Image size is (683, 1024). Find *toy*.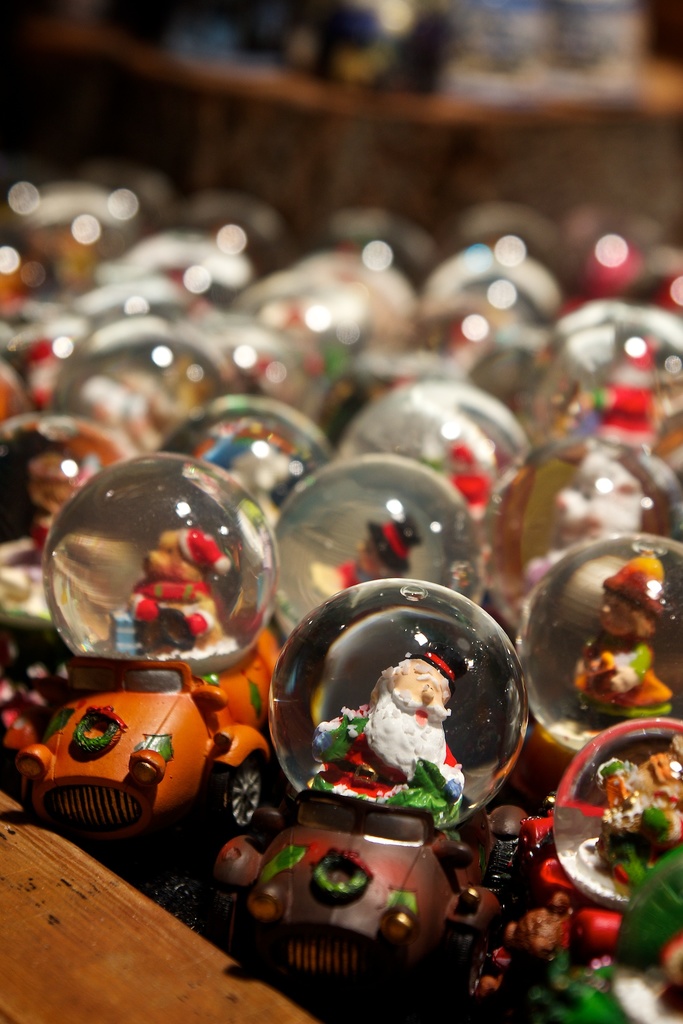
13, 454, 278, 860.
